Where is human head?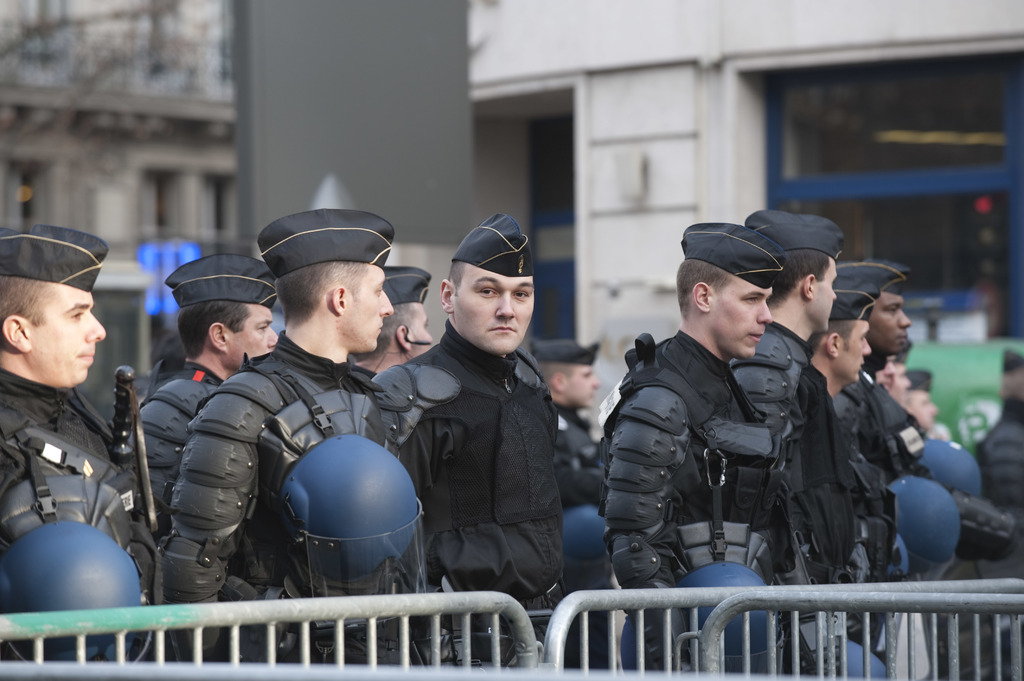
676/227/785/357.
